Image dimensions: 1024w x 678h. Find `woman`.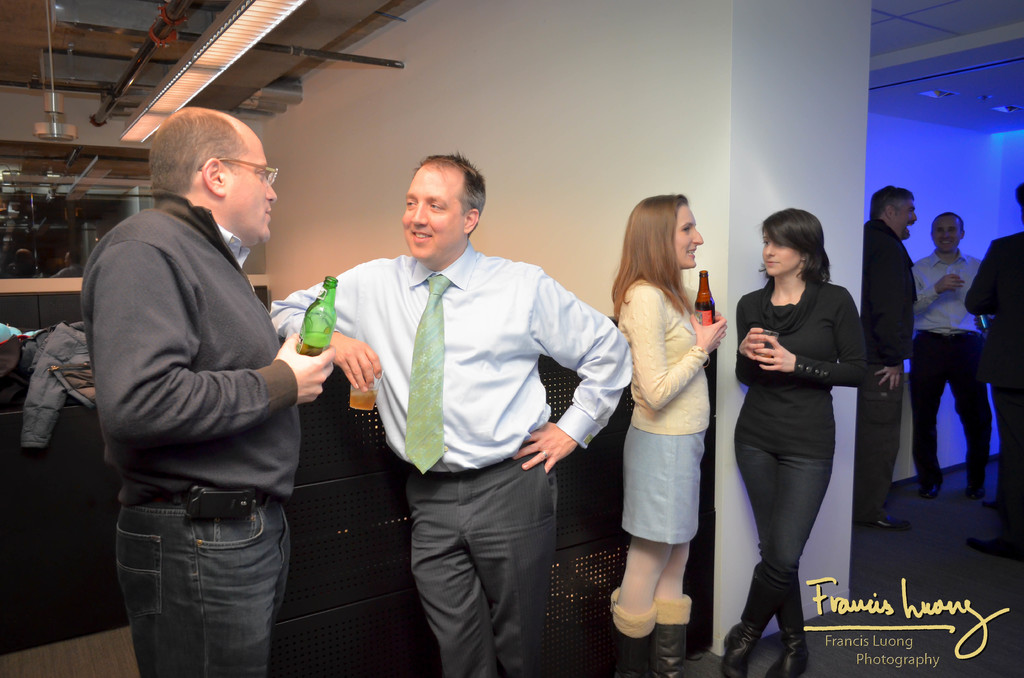
rect(720, 206, 861, 677).
